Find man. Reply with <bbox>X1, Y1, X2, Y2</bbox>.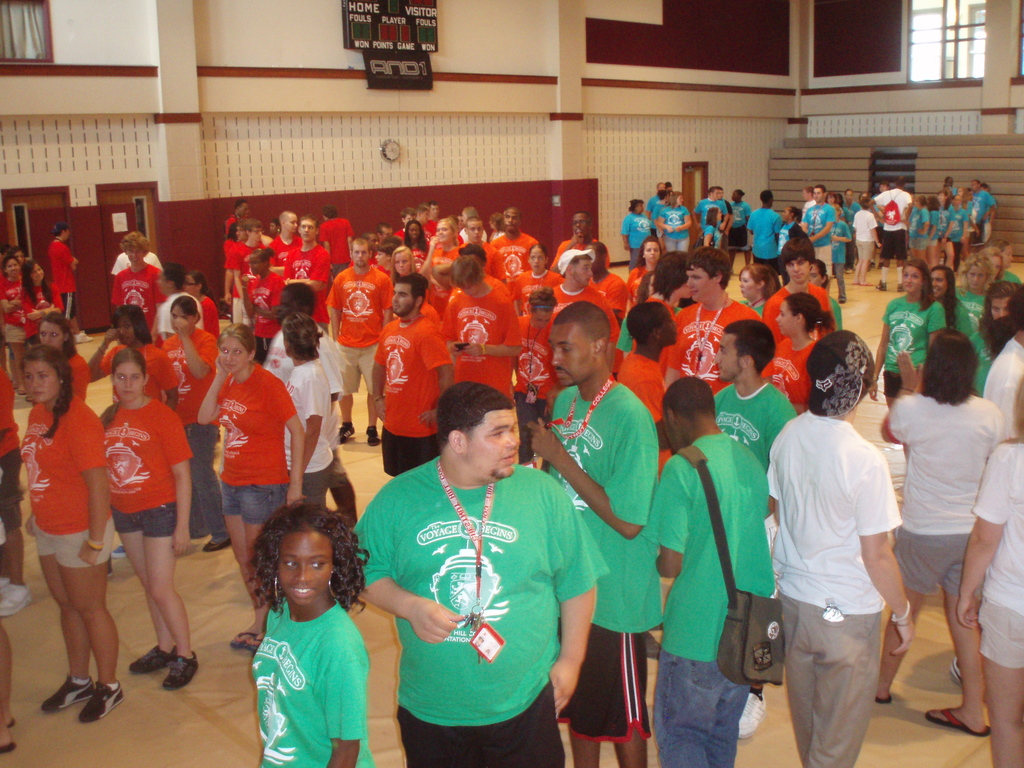
<bbox>109, 252, 164, 273</bbox>.
